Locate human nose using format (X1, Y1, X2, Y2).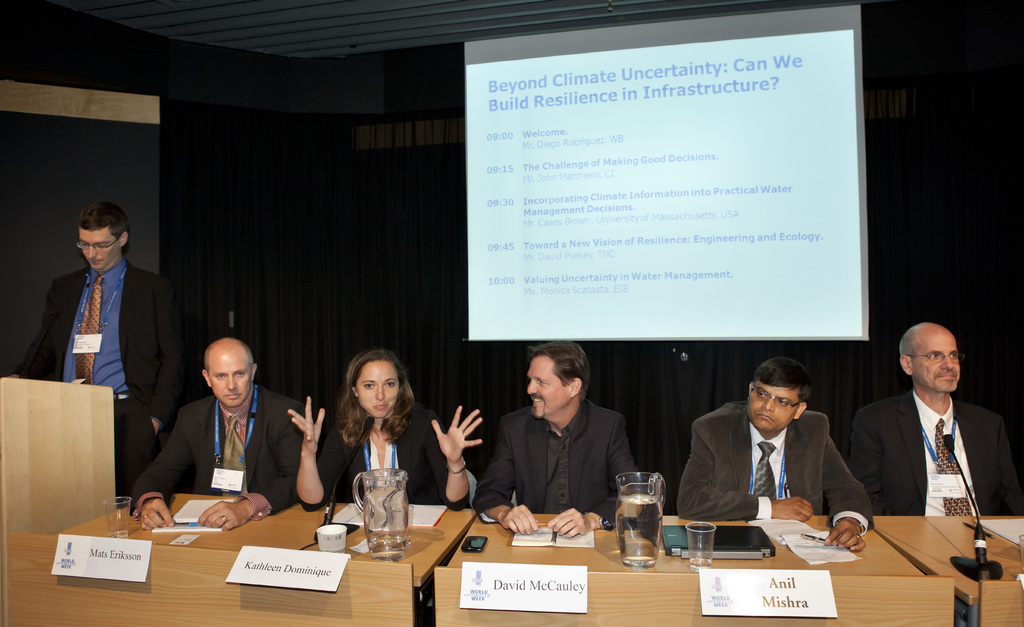
(758, 395, 772, 412).
